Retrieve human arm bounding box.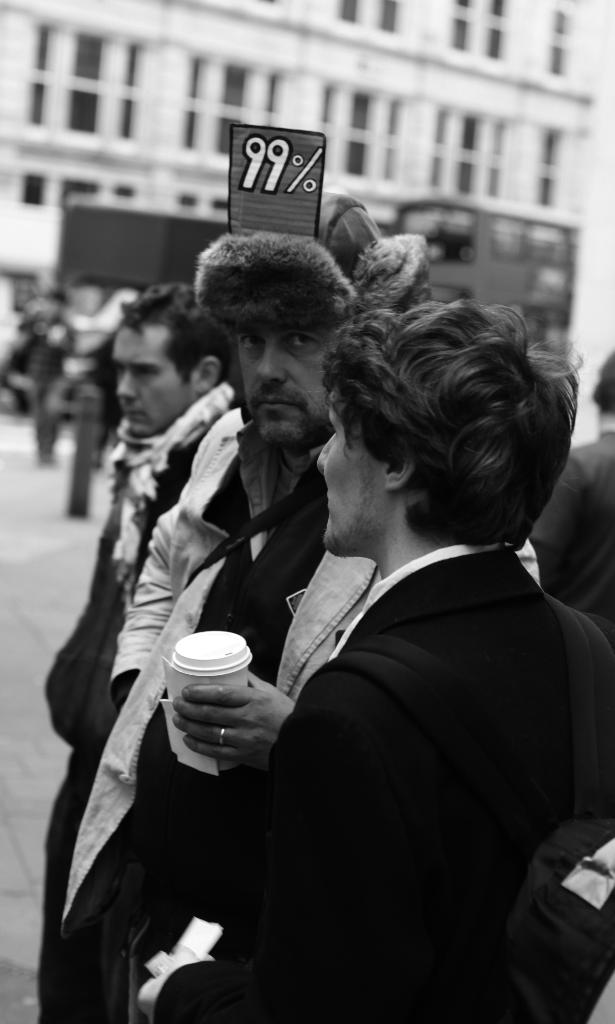
Bounding box: [x1=131, y1=661, x2=438, y2=1016].
